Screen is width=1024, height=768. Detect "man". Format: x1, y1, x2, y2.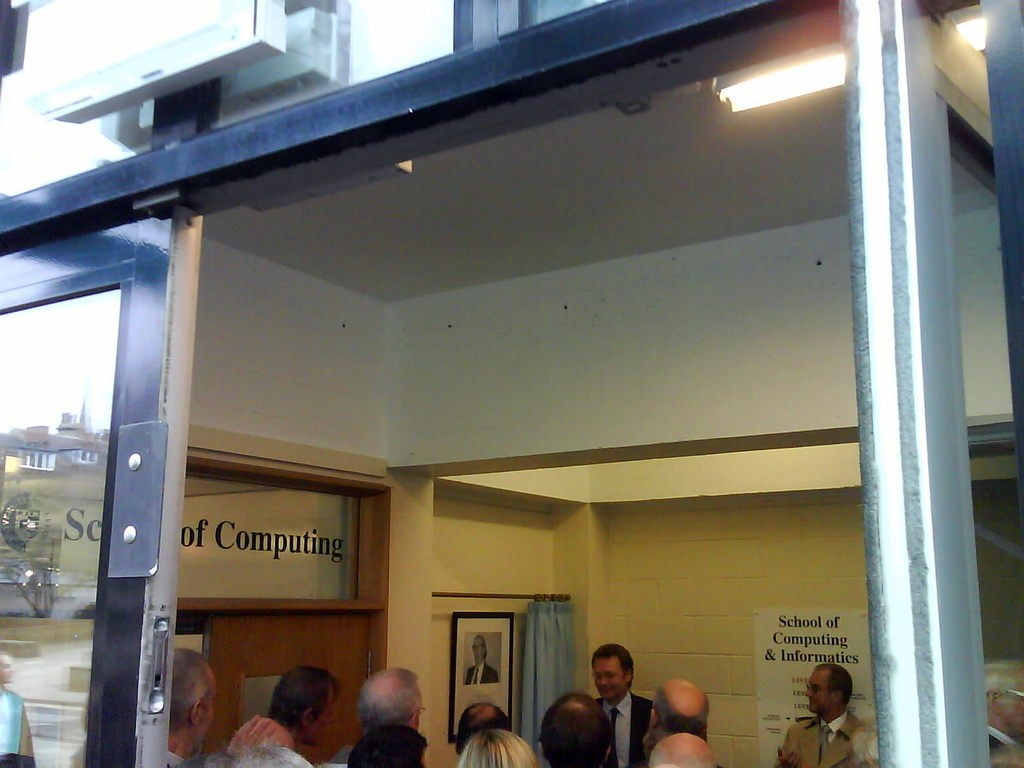
467, 635, 500, 685.
